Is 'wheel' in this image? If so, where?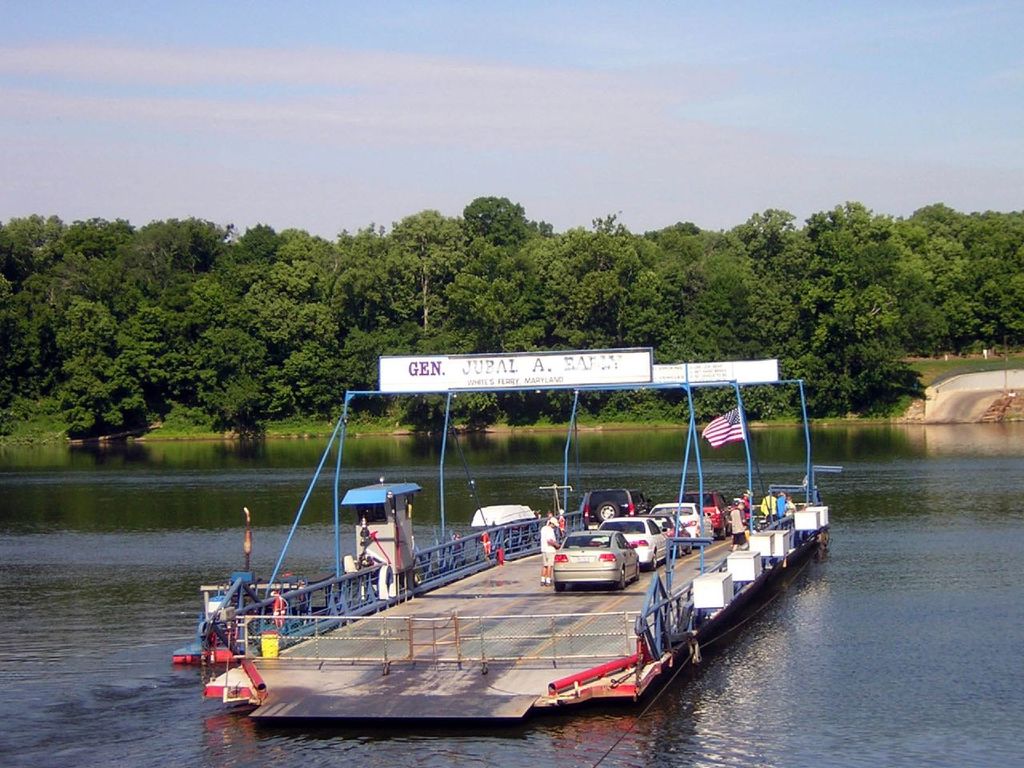
Yes, at <region>677, 546, 684, 559</region>.
